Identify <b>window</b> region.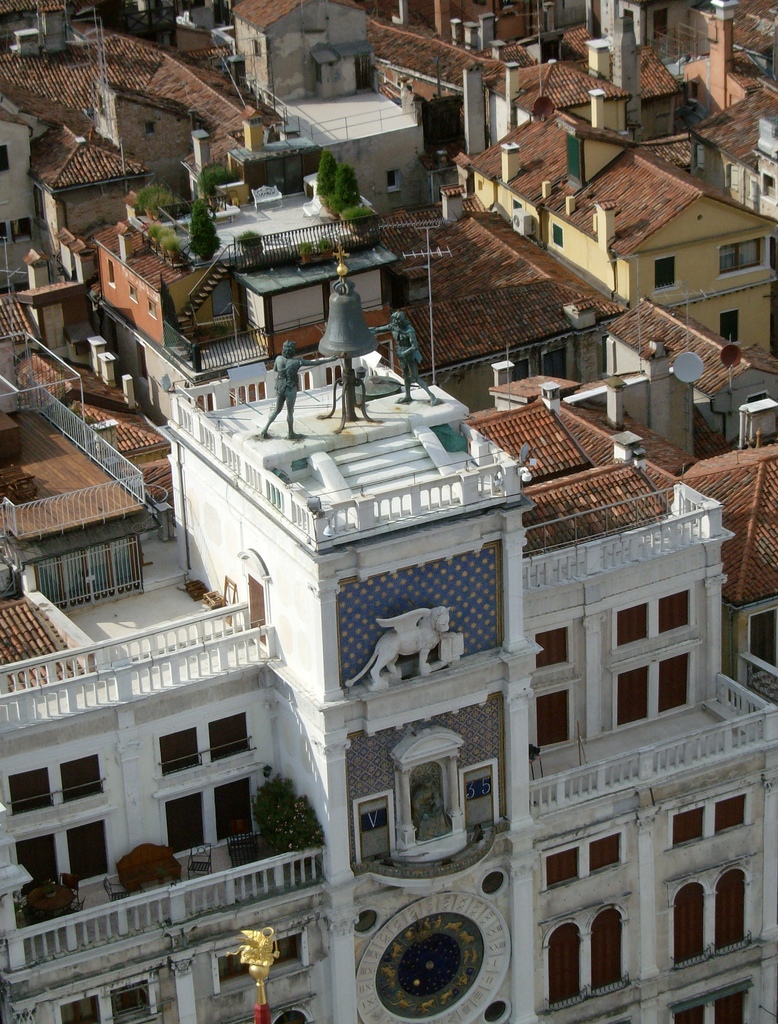
Region: <region>661, 588, 693, 630</region>.
